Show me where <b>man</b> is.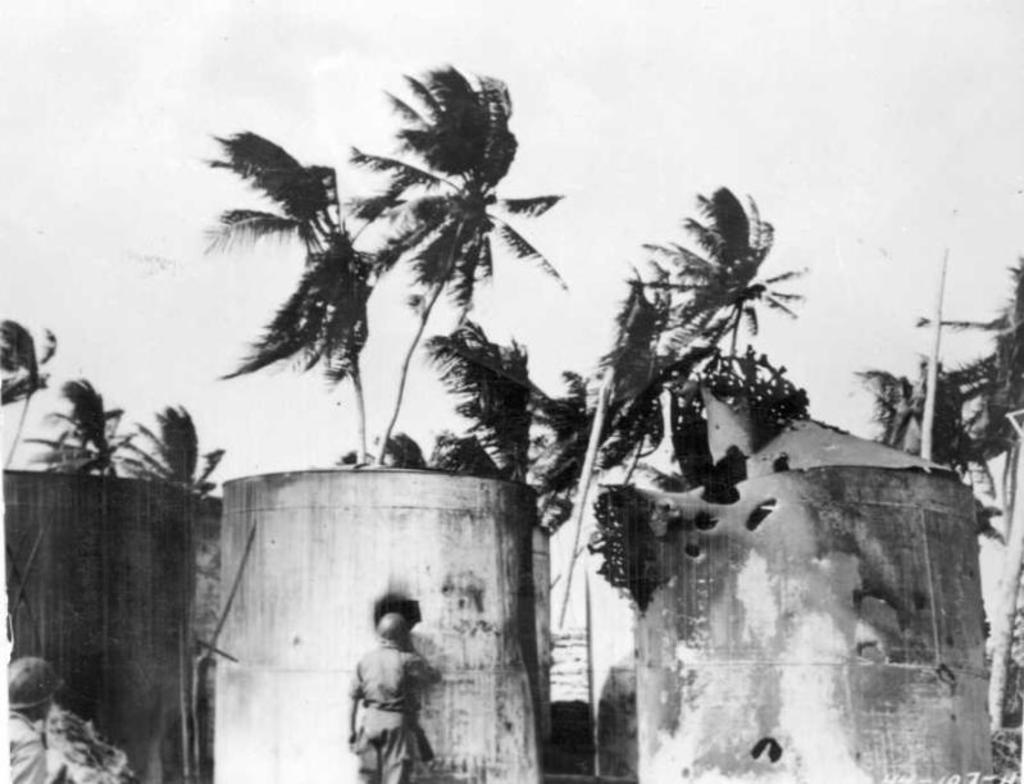
<b>man</b> is at BBox(4, 660, 72, 783).
